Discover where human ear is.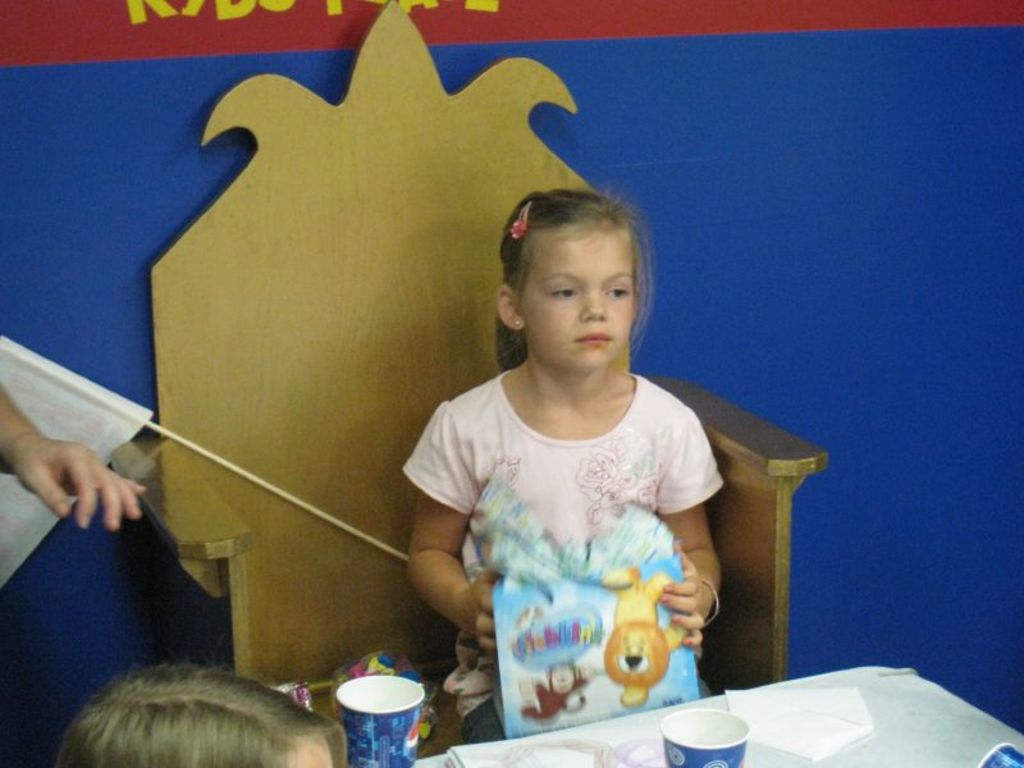
Discovered at [x1=500, y1=285, x2=524, y2=328].
